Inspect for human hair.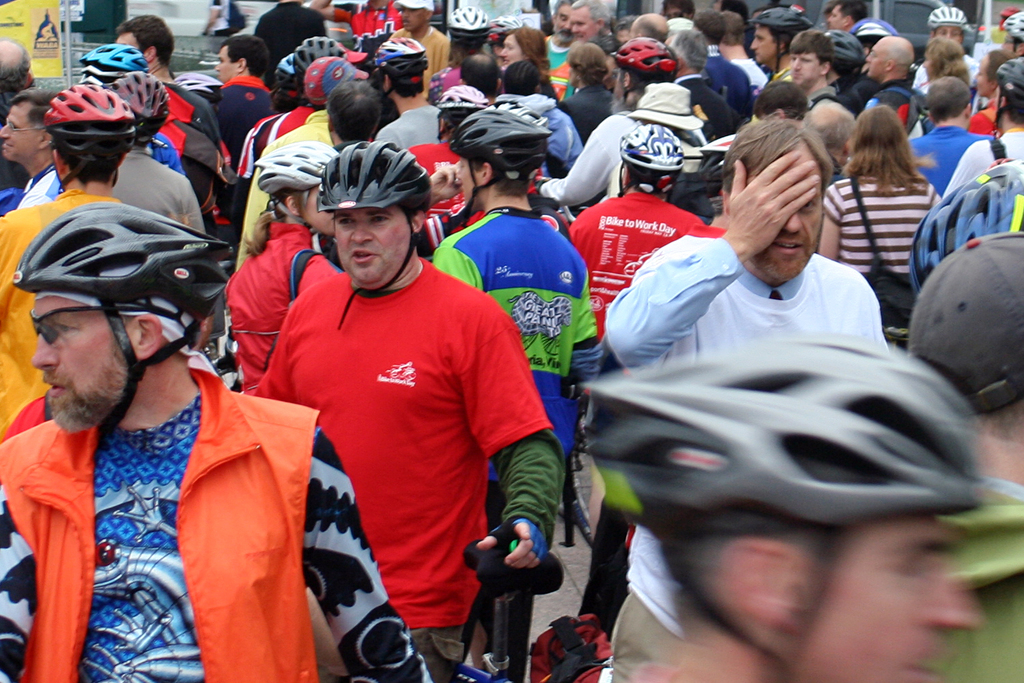
Inspection: locate(787, 28, 828, 79).
